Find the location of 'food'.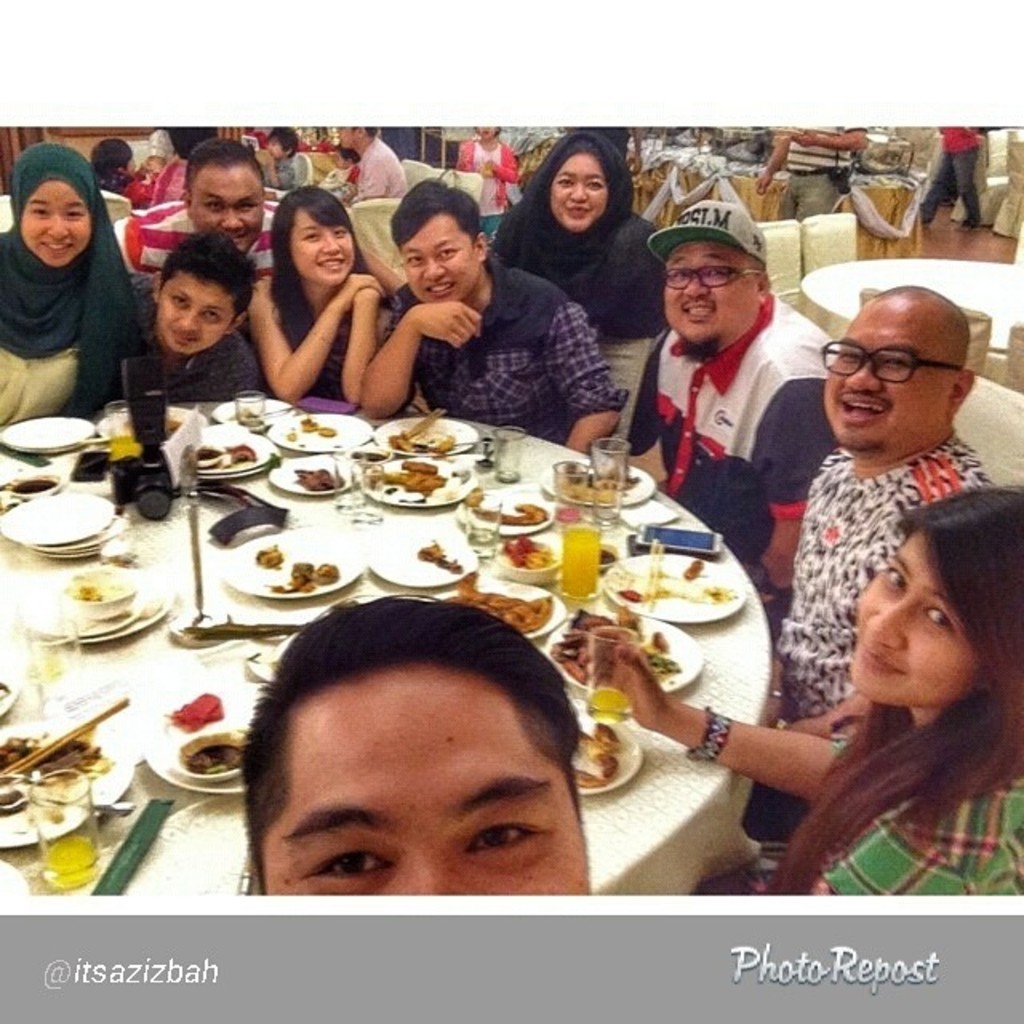
Location: [x1=181, y1=741, x2=253, y2=787].
